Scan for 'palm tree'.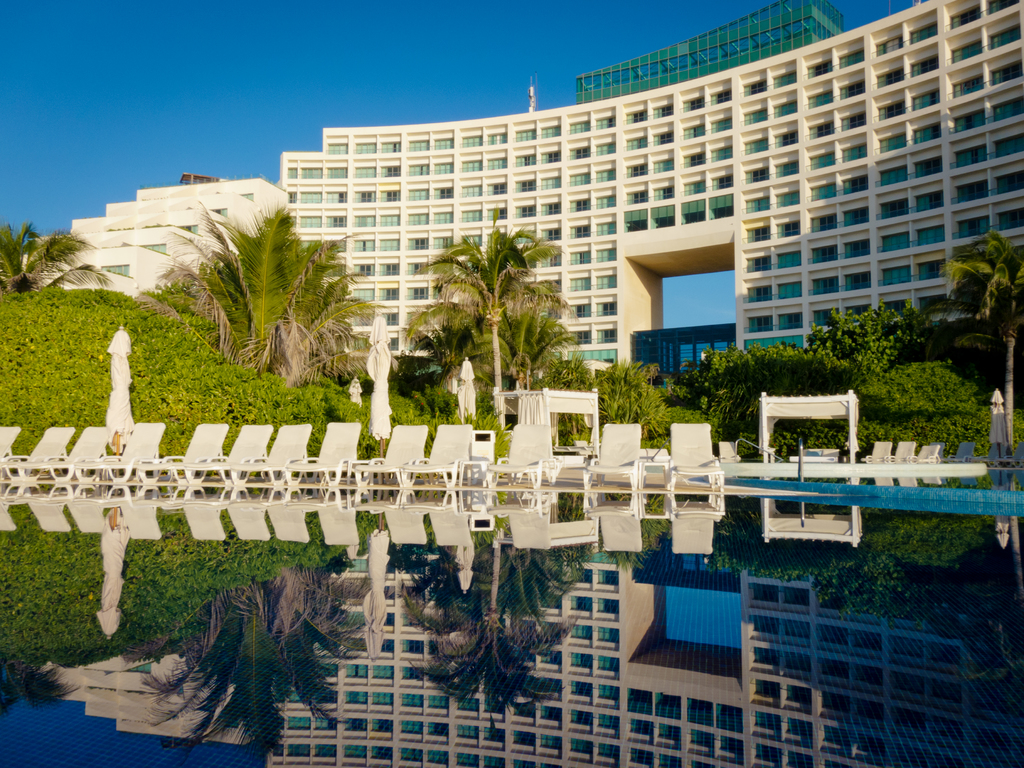
Scan result: 961:228:1023:405.
